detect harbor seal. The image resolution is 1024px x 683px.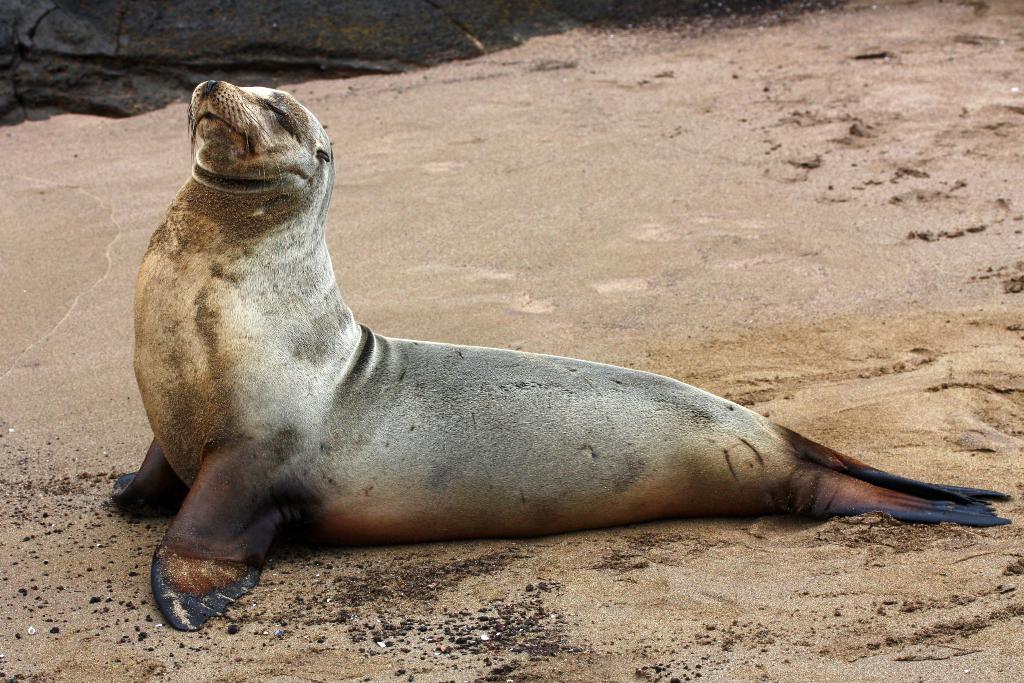
107:78:1012:630.
